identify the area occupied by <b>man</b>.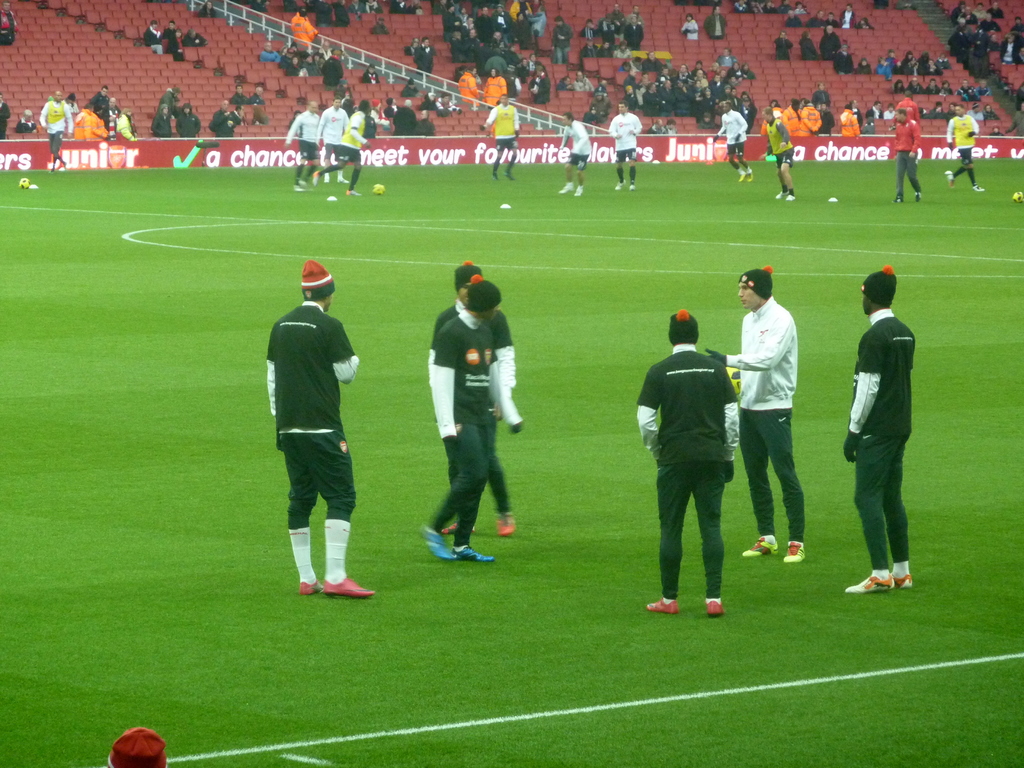
Area: (278,95,321,193).
